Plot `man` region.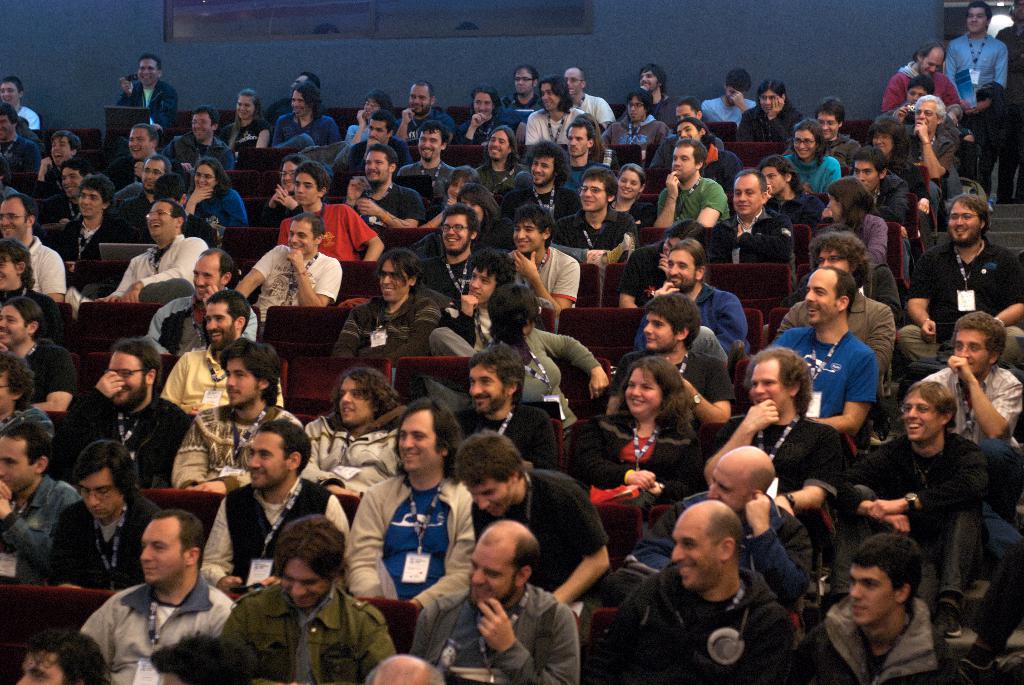
Plotted at bbox=[2, 74, 42, 132].
